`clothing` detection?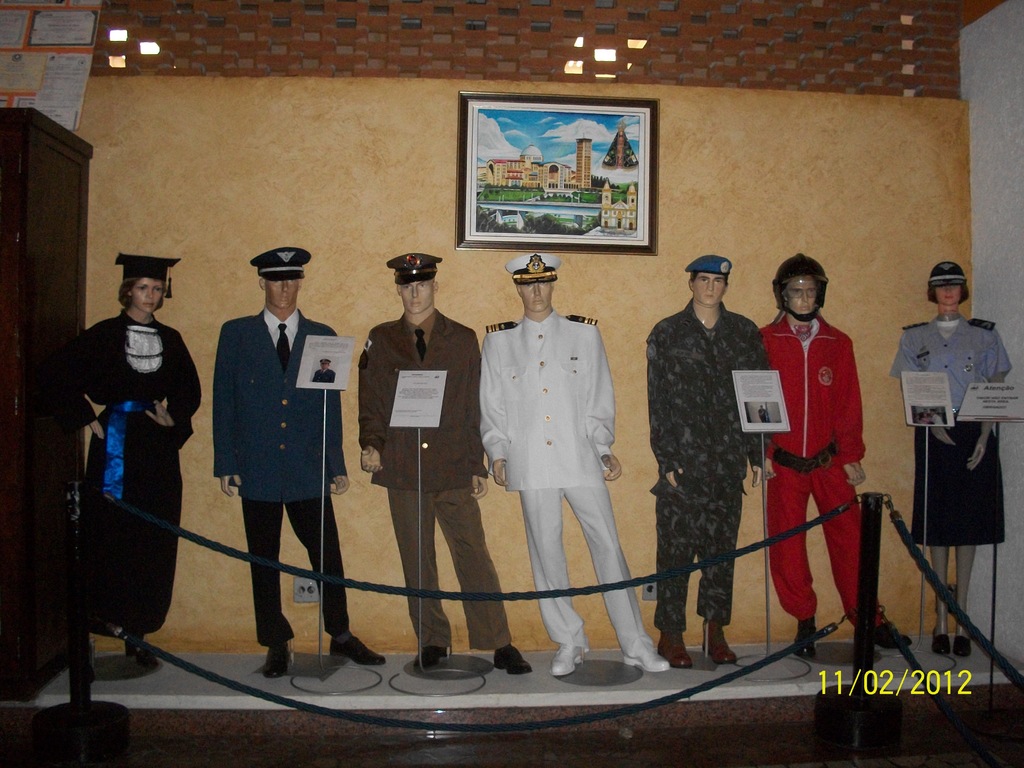
bbox=[643, 299, 767, 637]
